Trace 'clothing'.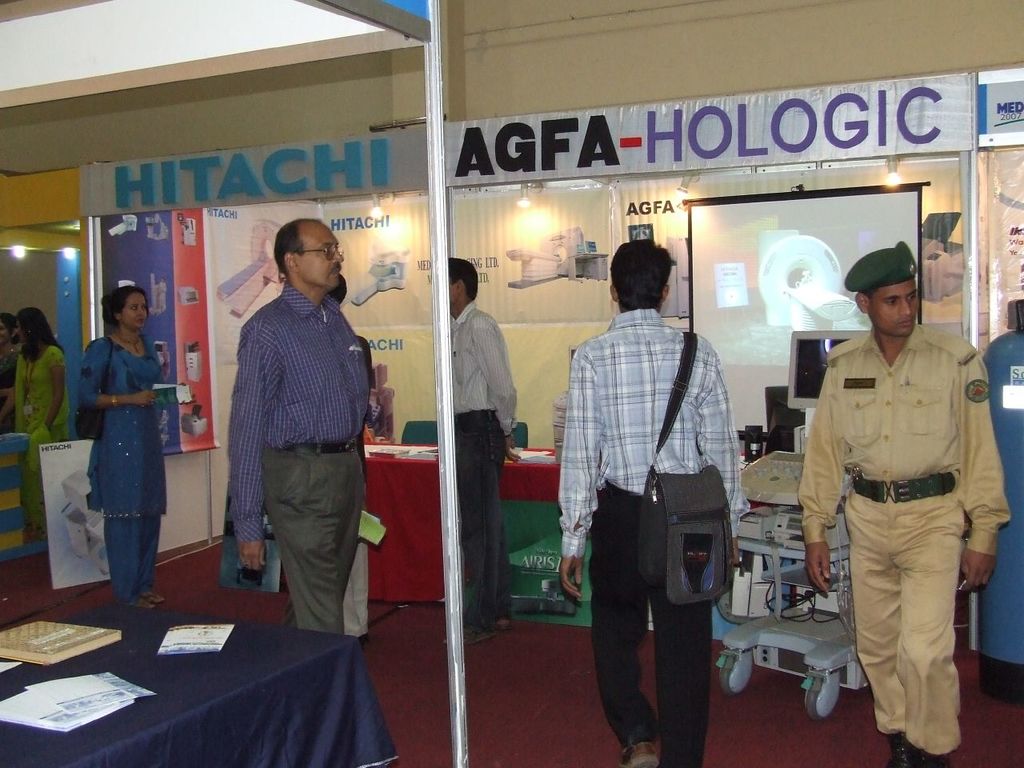
Traced to x1=0 y1=352 x2=28 y2=422.
